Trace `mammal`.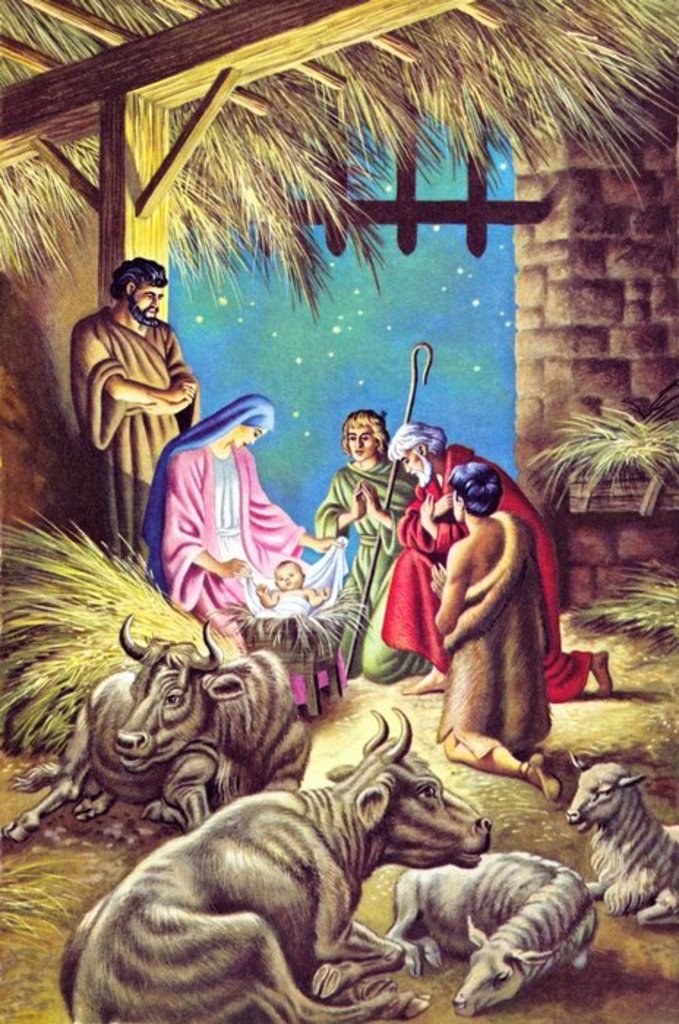
Traced to [255,559,325,622].
